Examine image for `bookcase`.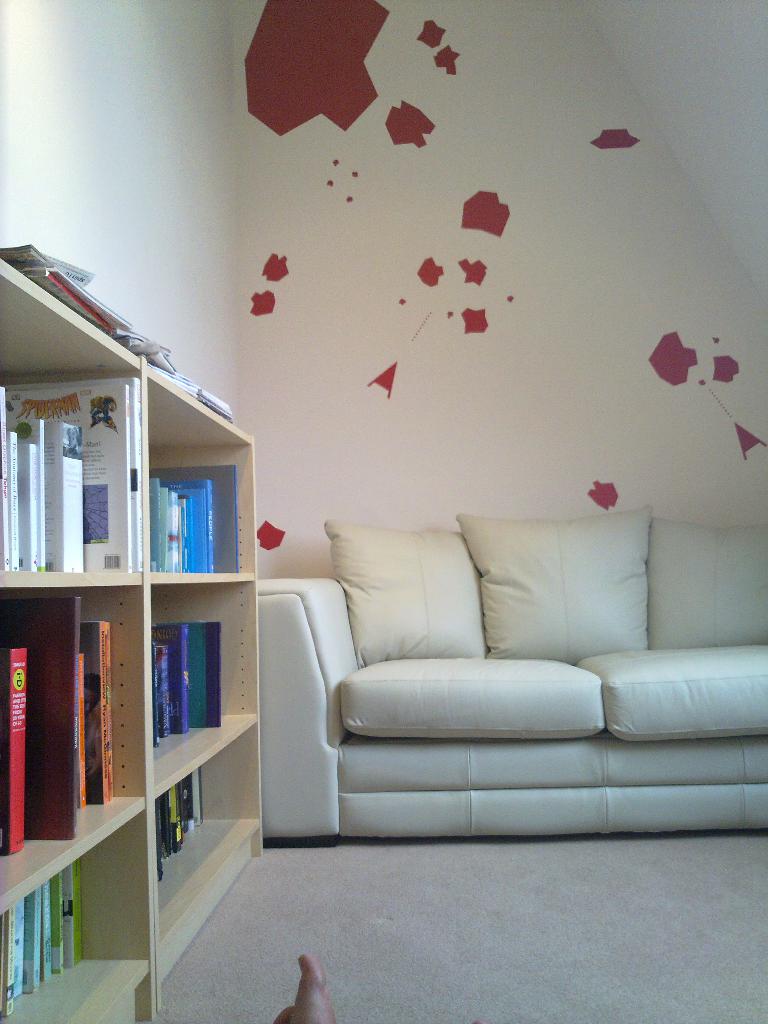
Examination result: Rect(0, 250, 269, 1023).
